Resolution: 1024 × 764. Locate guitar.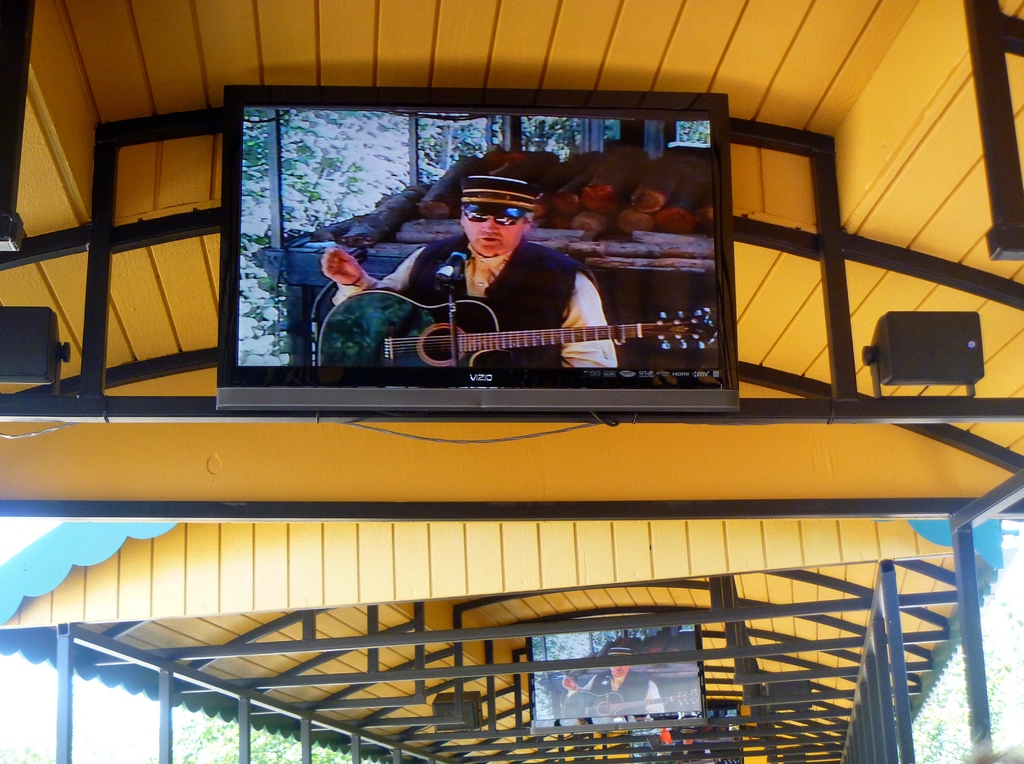
locate(314, 289, 719, 371).
